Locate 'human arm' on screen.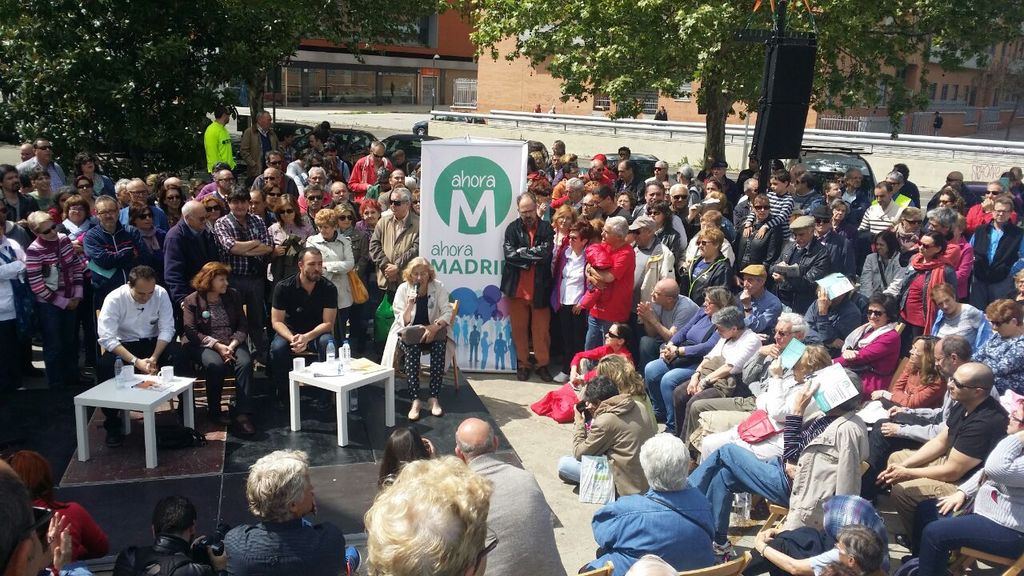
On screen at 417:281:455:346.
